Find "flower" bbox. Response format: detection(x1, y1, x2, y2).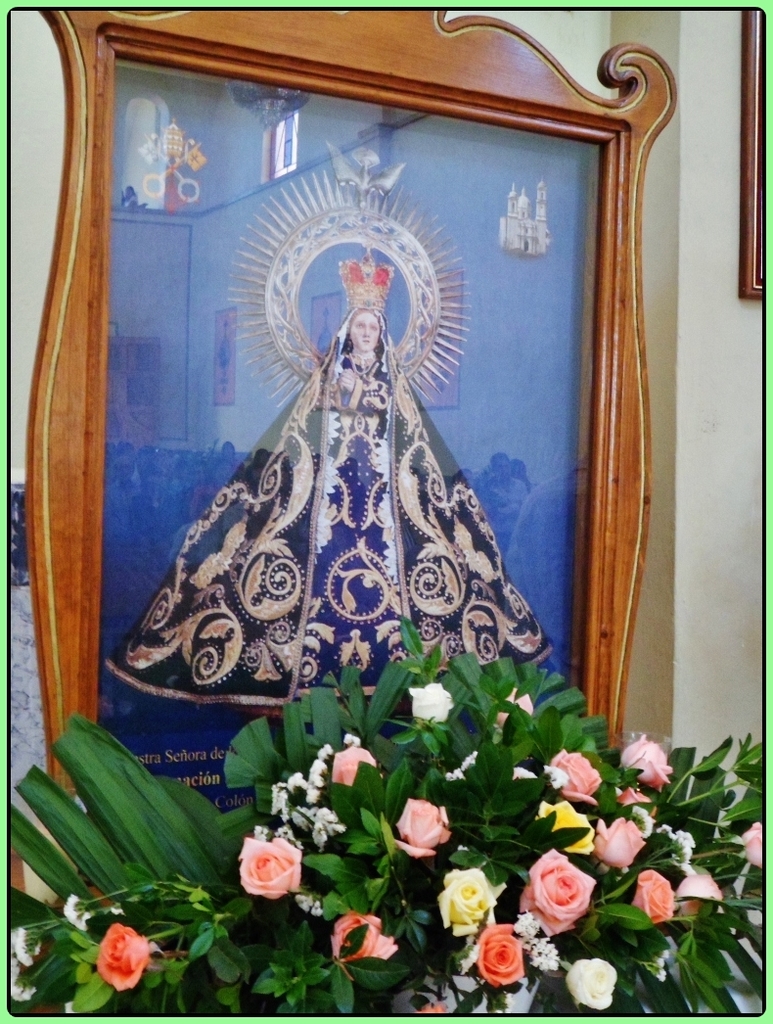
detection(334, 744, 376, 785).
